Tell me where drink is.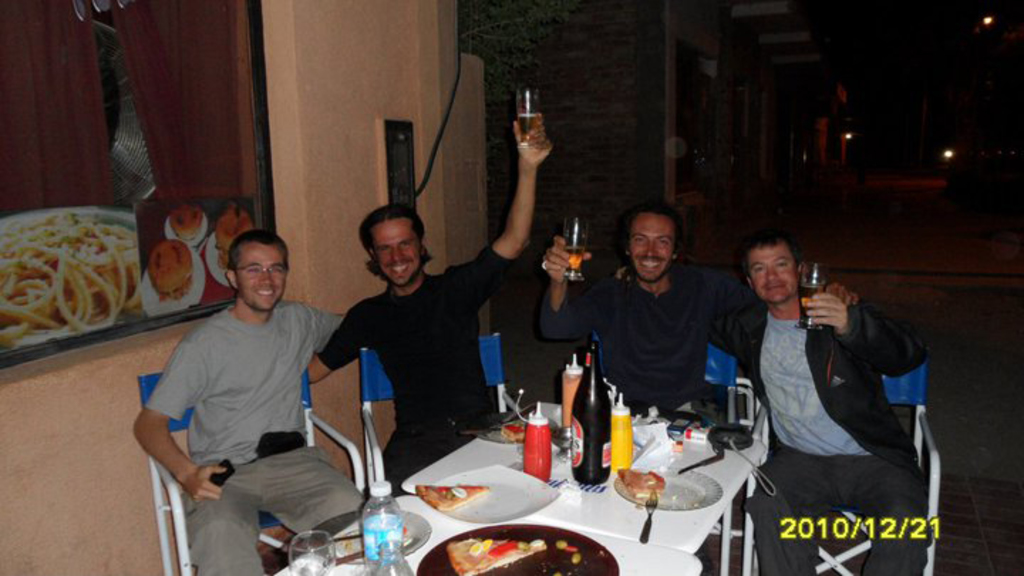
drink is at {"x1": 560, "y1": 245, "x2": 586, "y2": 273}.
